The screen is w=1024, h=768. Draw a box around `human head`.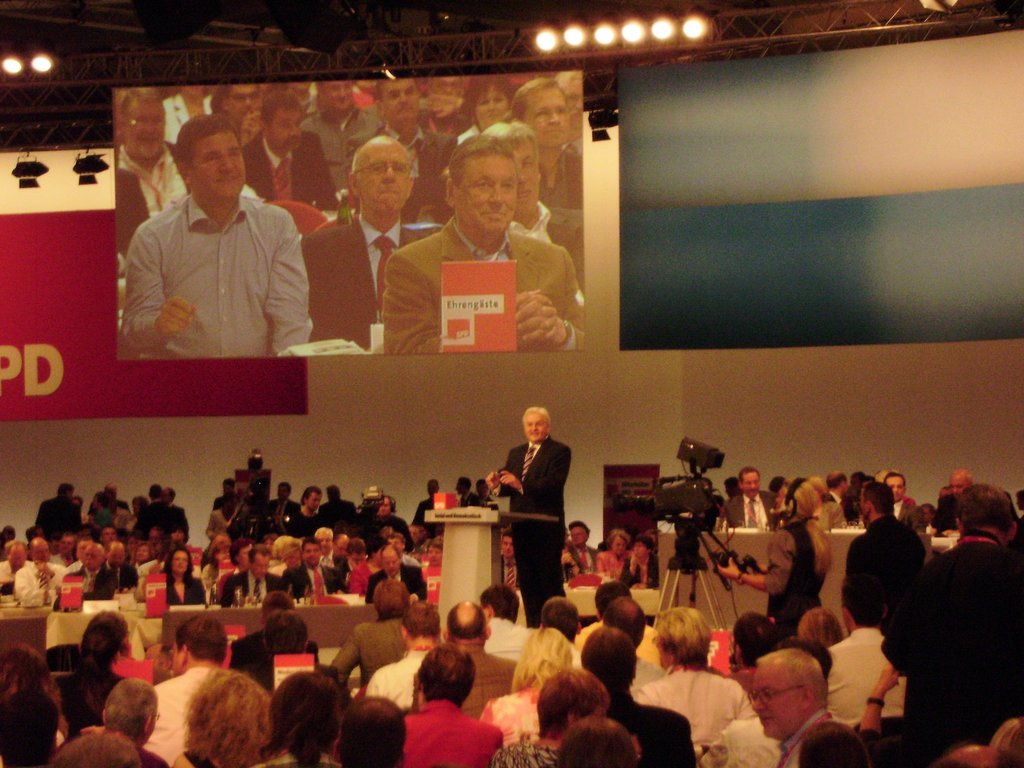
<region>635, 537, 653, 561</region>.
